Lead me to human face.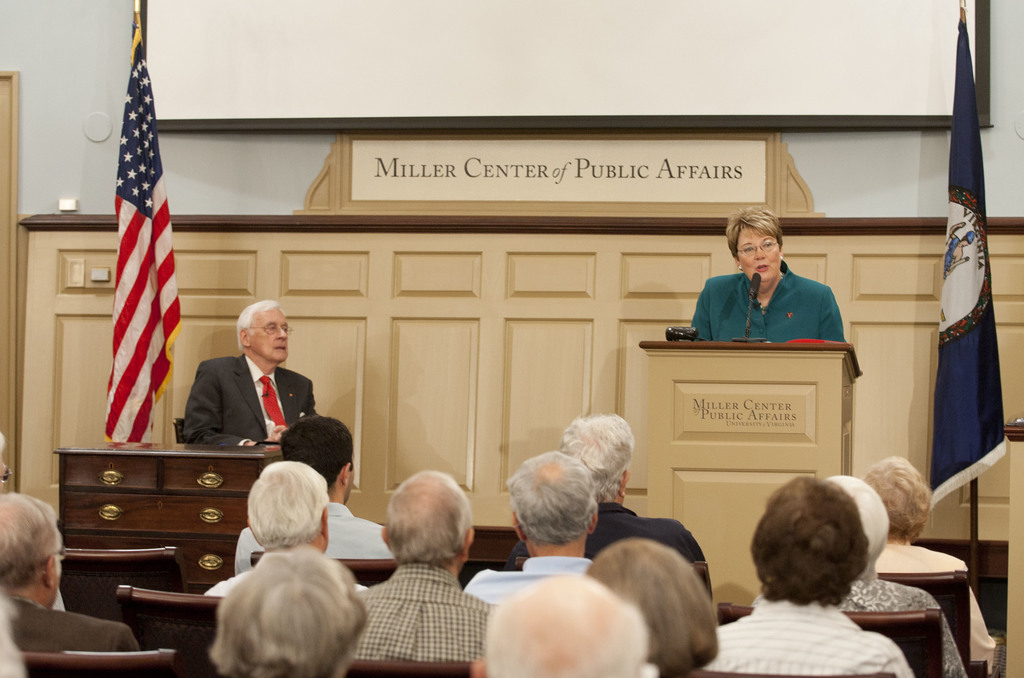
Lead to l=254, t=307, r=291, b=360.
